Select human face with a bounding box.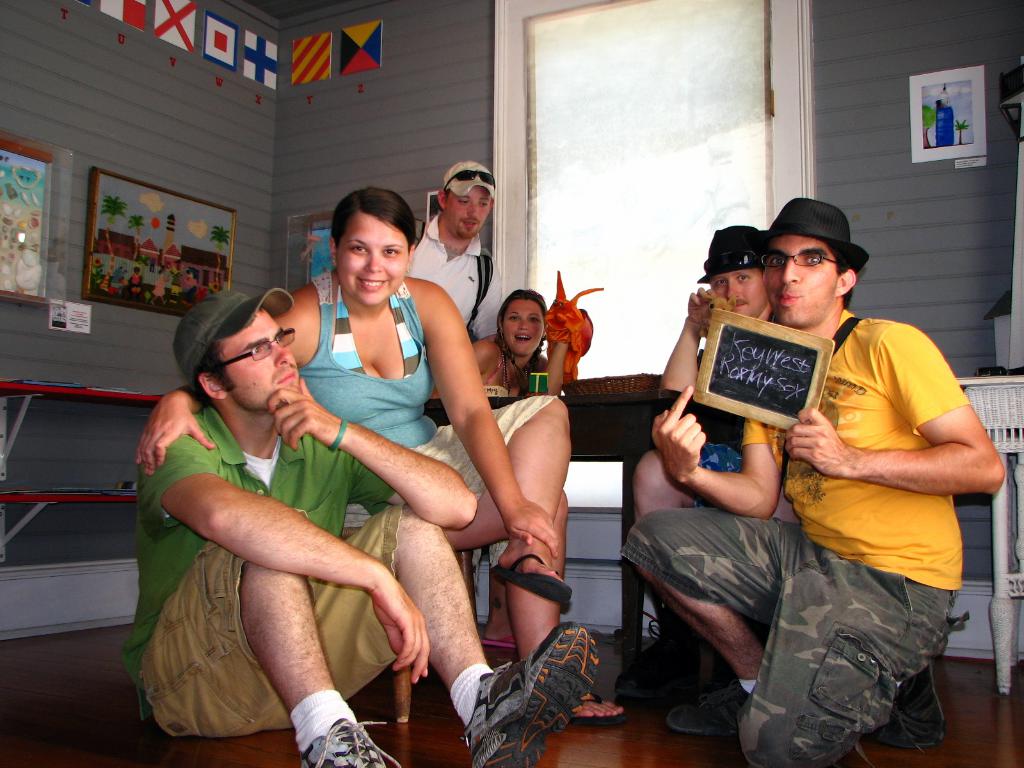
340/209/406/306.
